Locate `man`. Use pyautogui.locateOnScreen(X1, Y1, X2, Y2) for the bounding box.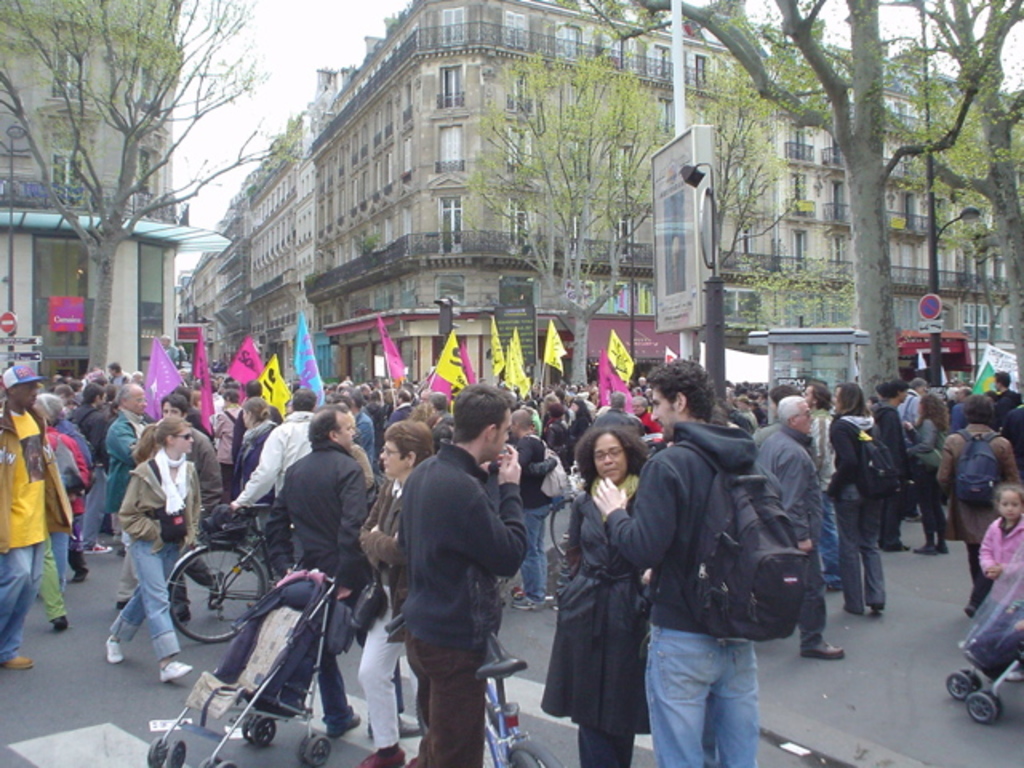
pyautogui.locateOnScreen(0, 365, 70, 670).
